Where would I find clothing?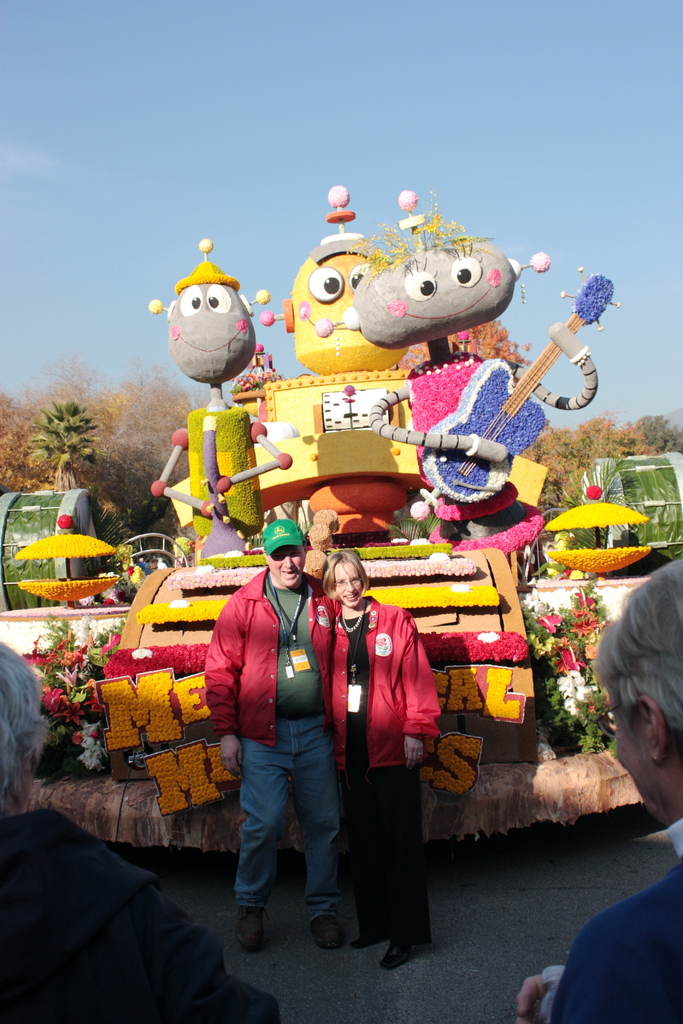
At 193,568,353,922.
